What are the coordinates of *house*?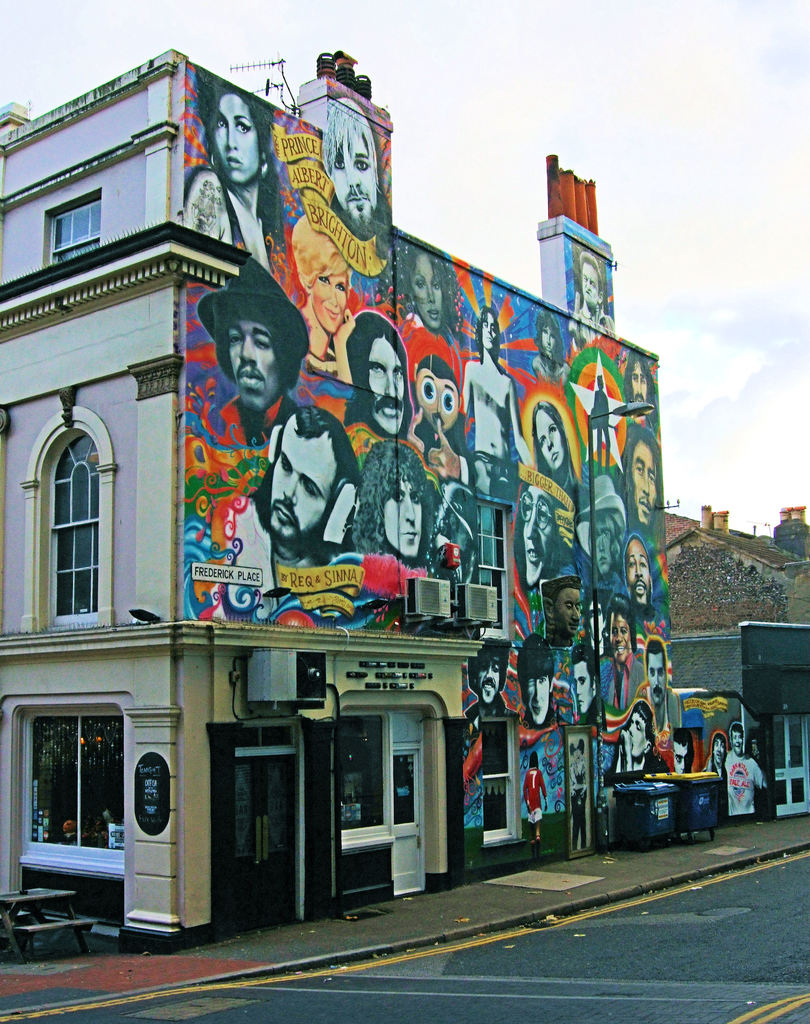
box(661, 507, 809, 806).
